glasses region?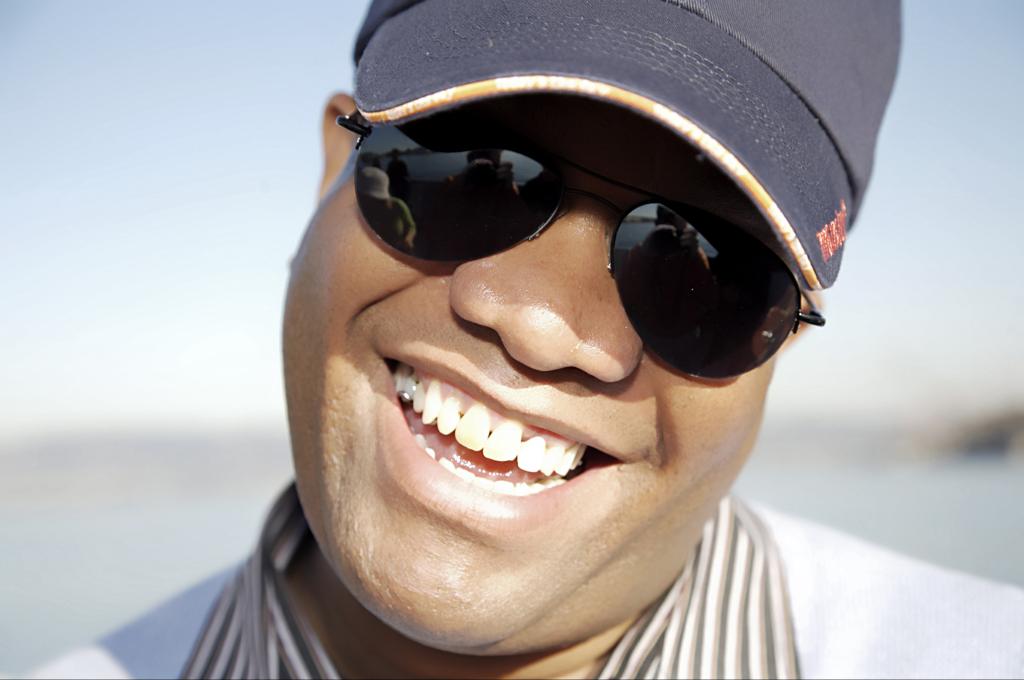
309 88 830 307
